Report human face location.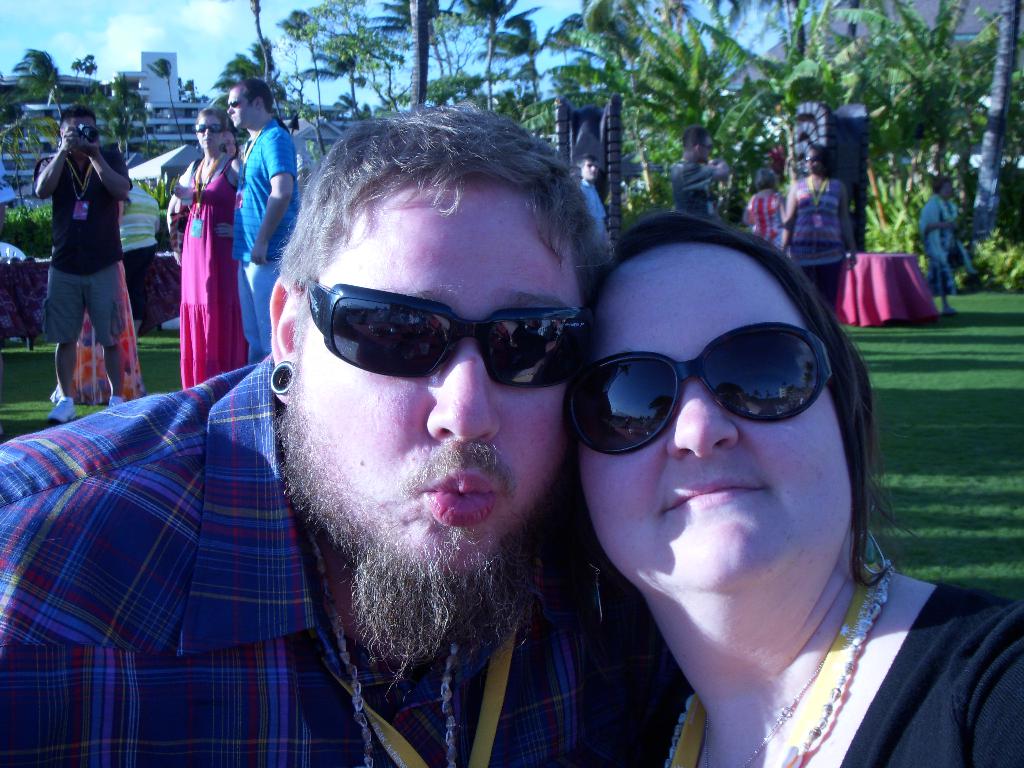
Report: left=223, top=134, right=236, bottom=154.
